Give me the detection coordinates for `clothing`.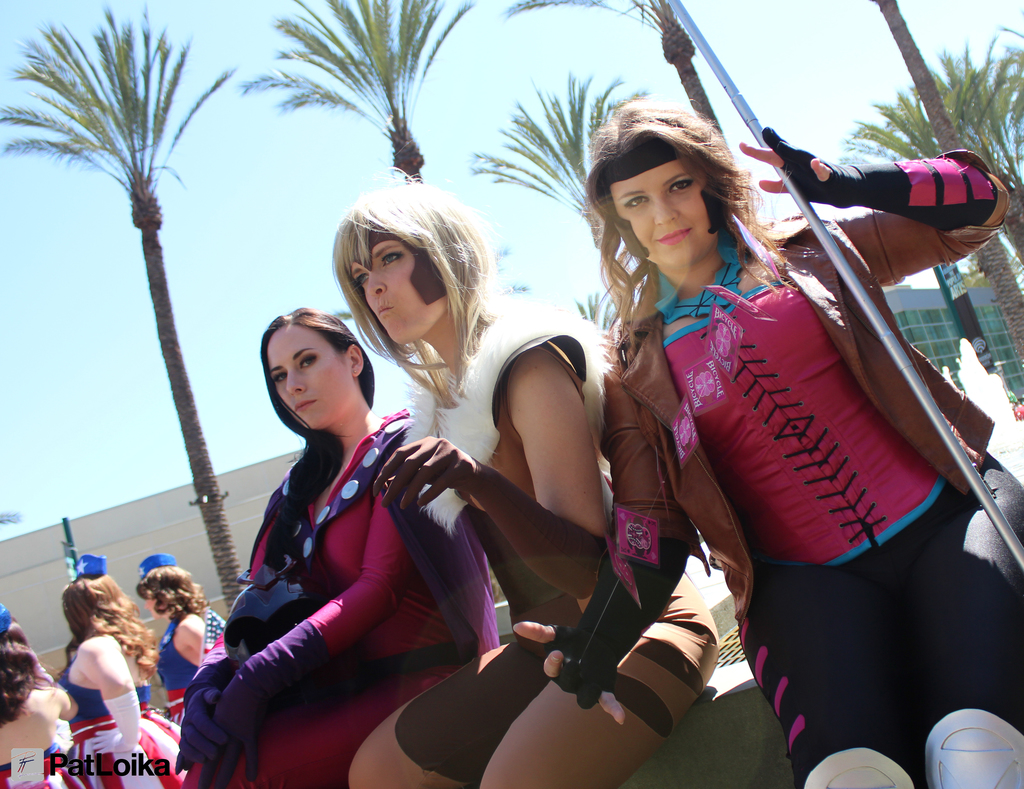
locate(538, 166, 1023, 786).
